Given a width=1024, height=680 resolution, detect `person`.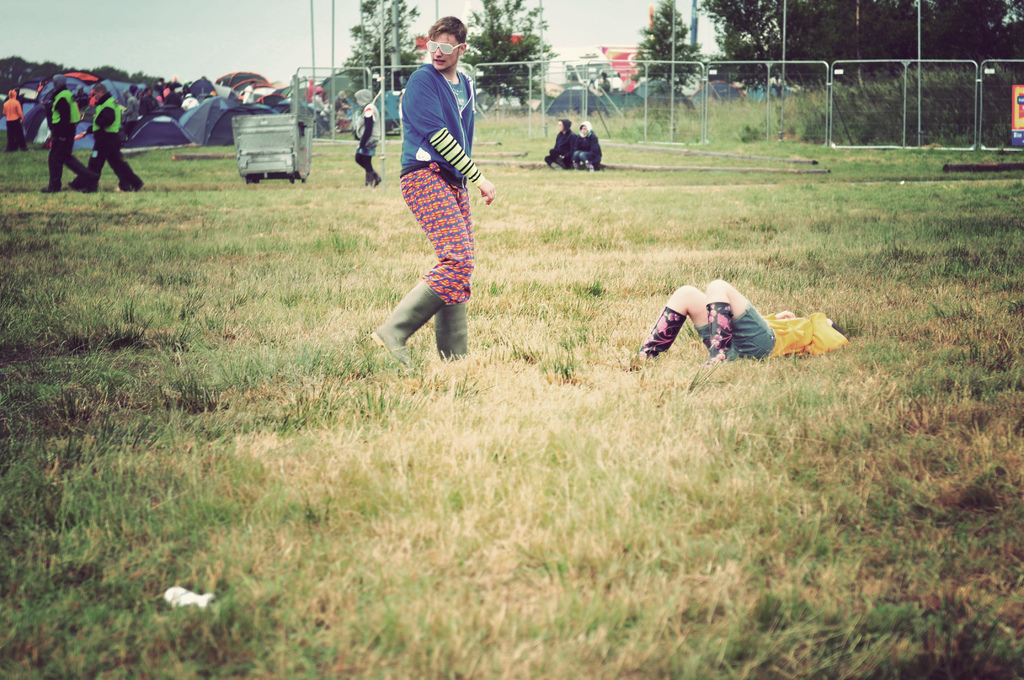
box=[643, 277, 847, 371].
